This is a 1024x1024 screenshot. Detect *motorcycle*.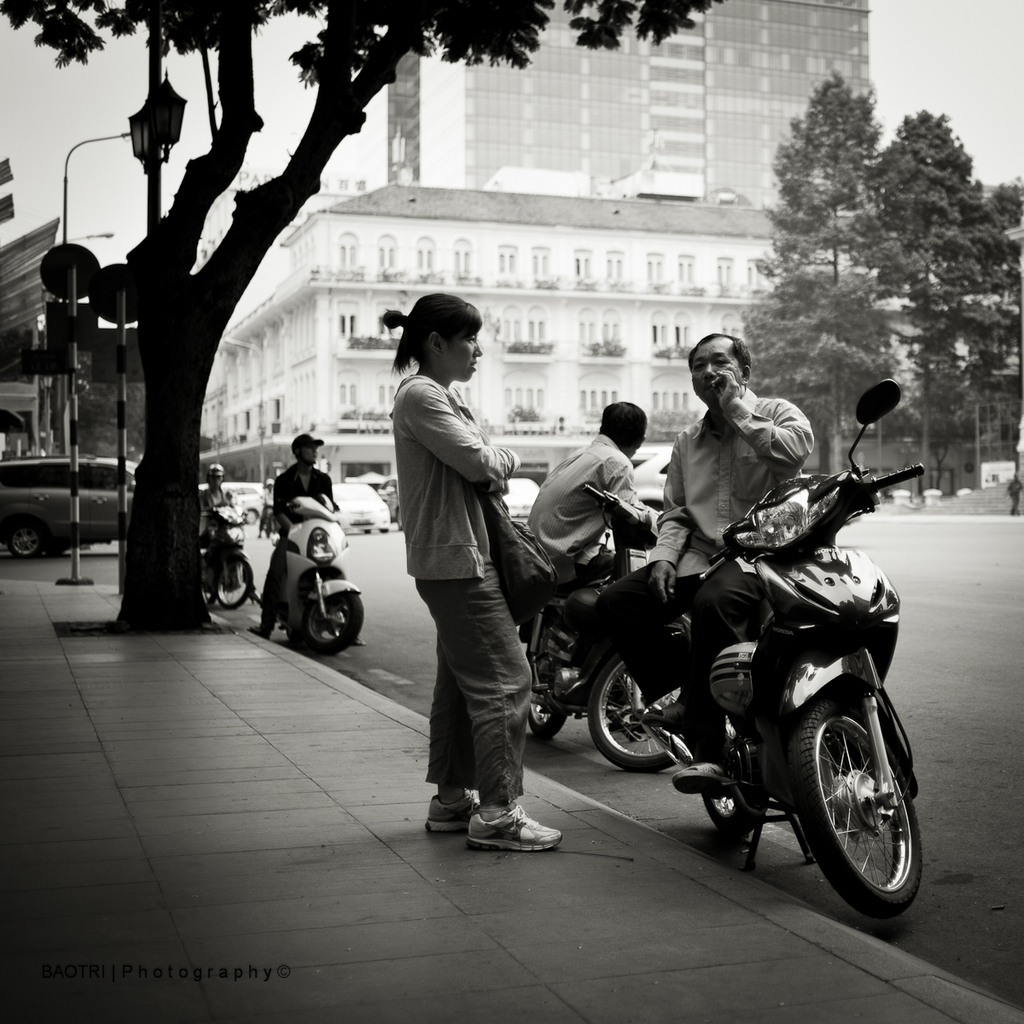
(653,498,957,911).
